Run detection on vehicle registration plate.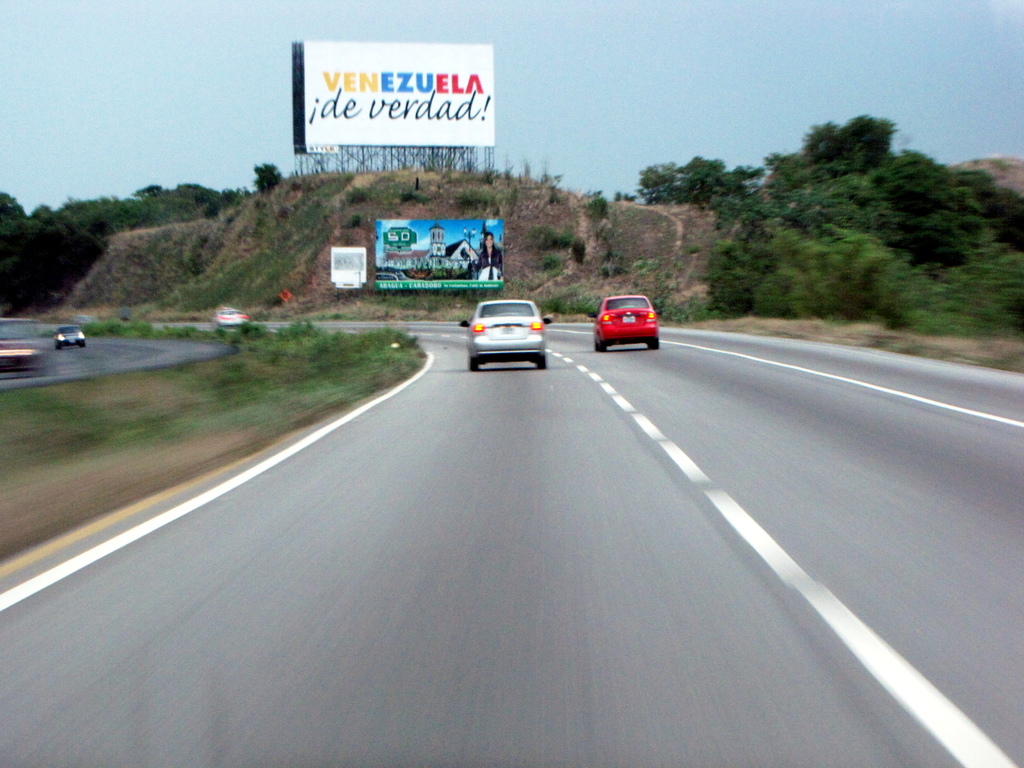
Result: (623, 313, 634, 322).
